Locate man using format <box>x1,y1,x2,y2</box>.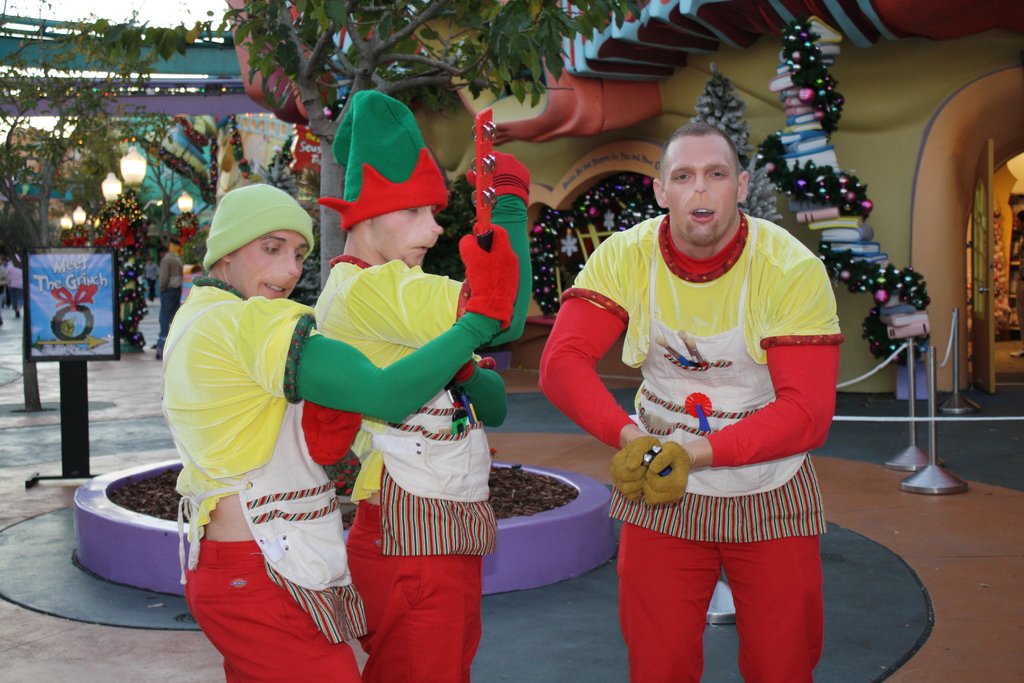
<box>577,79,861,682</box>.
